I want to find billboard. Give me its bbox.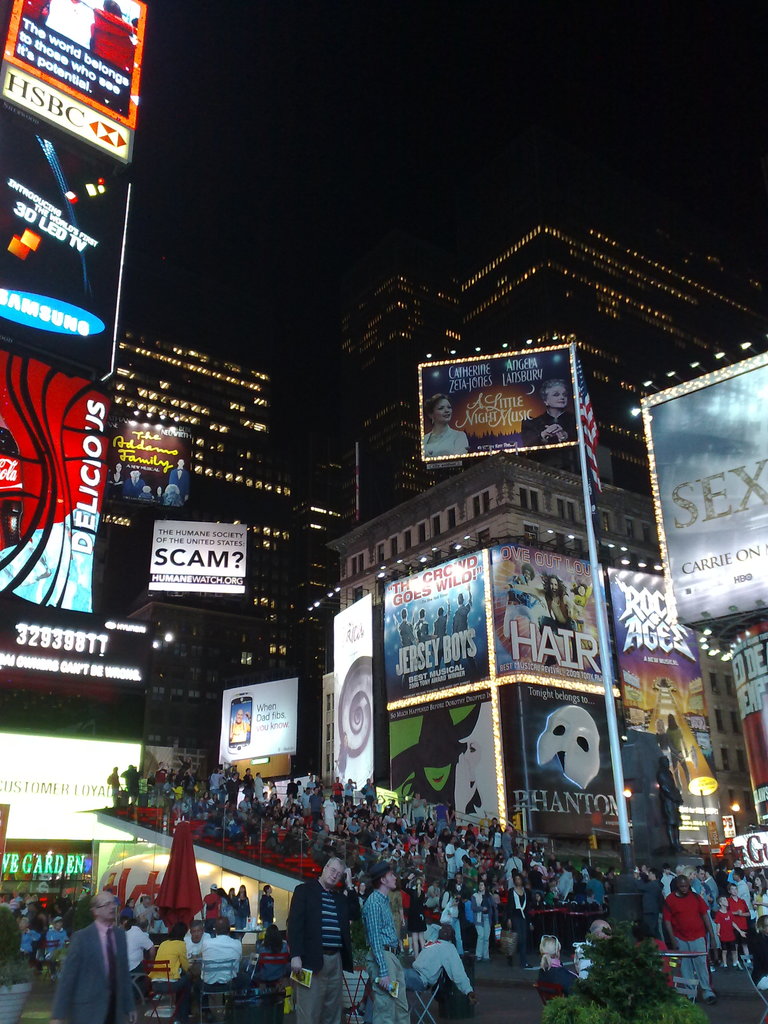
detection(374, 545, 493, 701).
